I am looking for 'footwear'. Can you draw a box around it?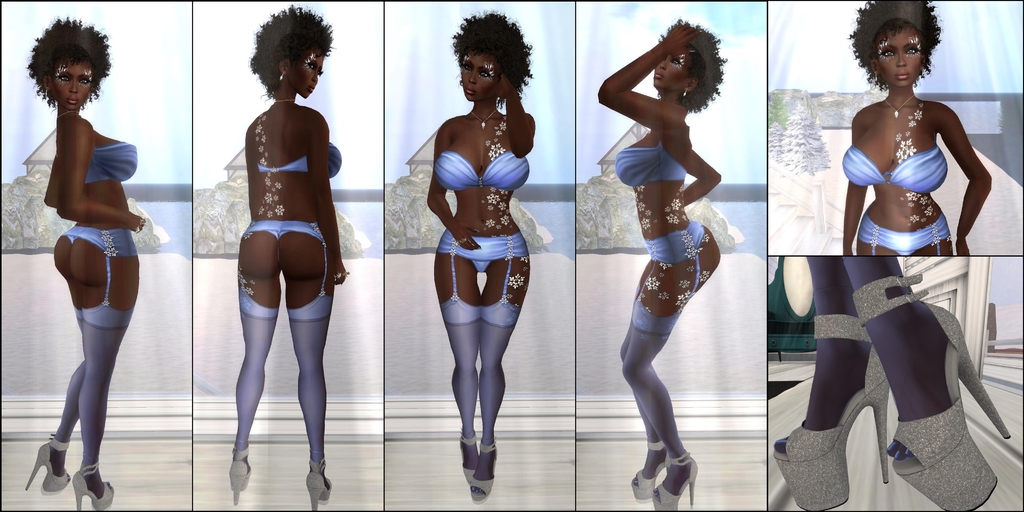
Sure, the bounding box is [68,461,116,511].
